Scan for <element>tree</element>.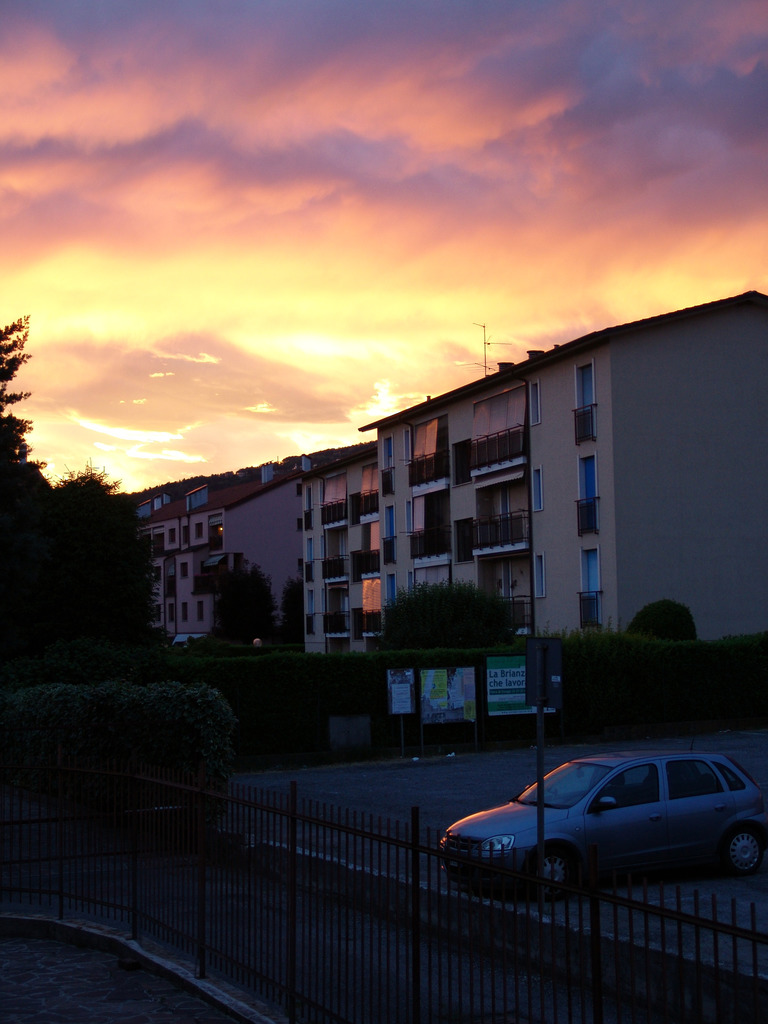
Scan result: 624 600 700 642.
